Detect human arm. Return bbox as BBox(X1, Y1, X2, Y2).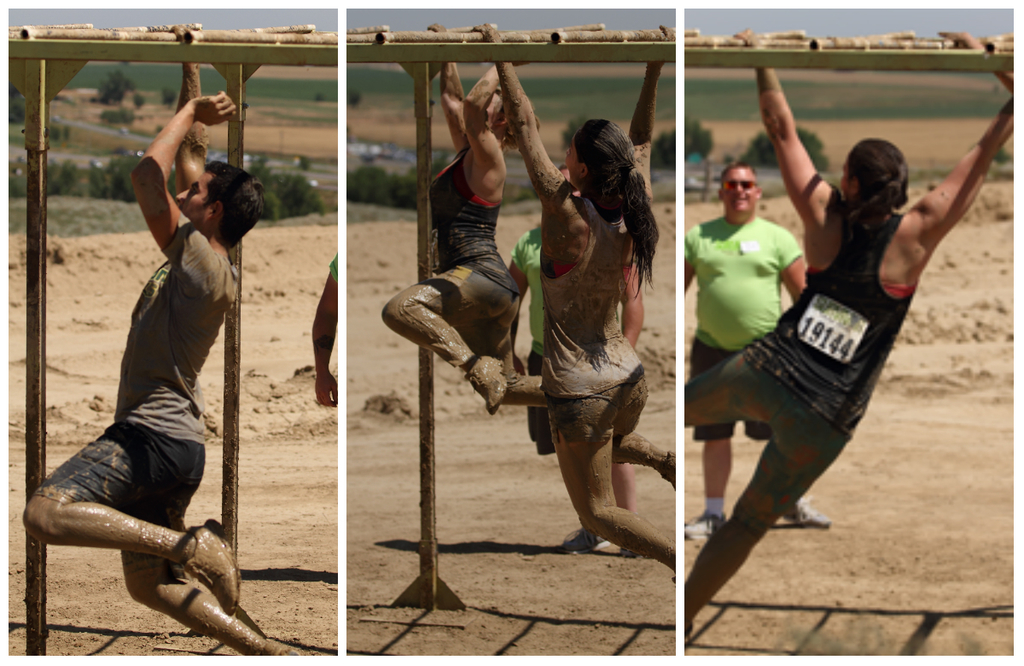
BBox(627, 31, 672, 196).
